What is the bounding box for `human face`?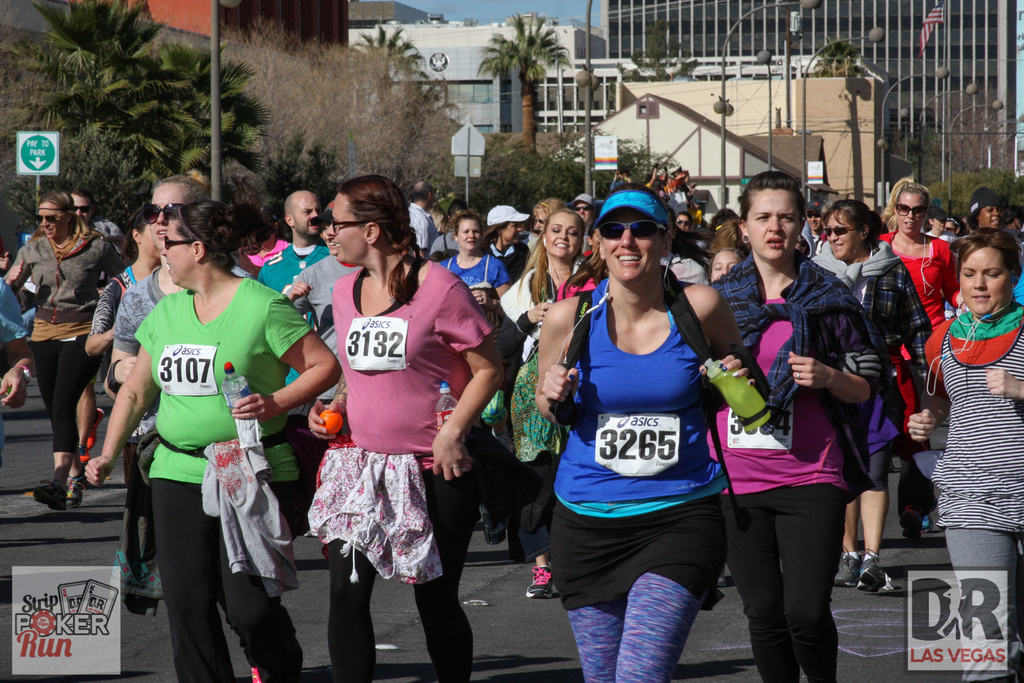
(982,206,1002,227).
